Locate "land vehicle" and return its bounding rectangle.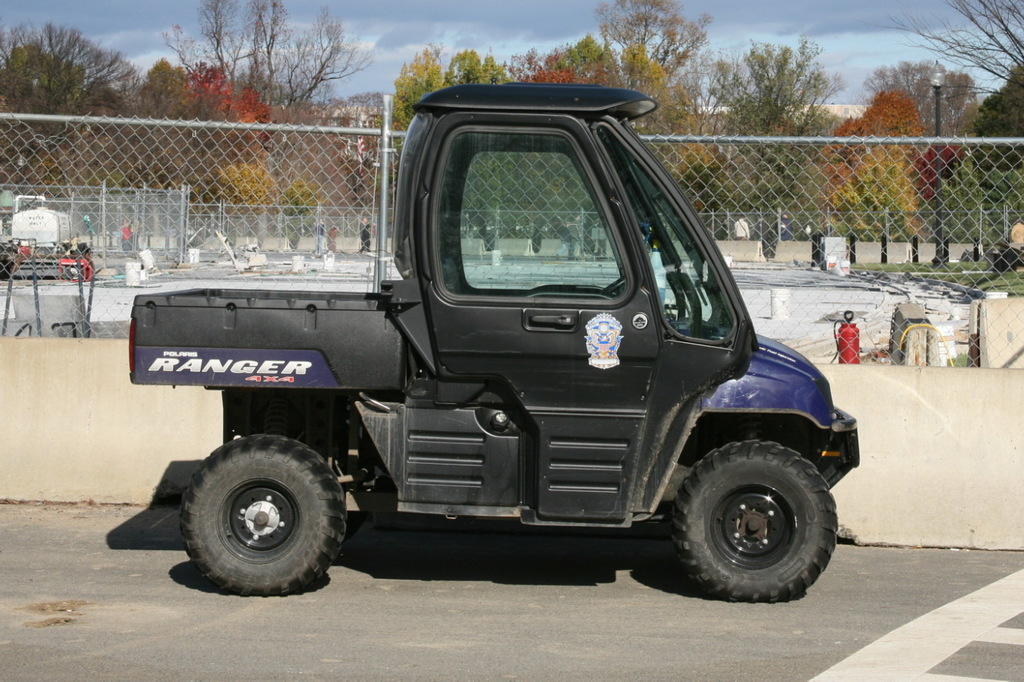
0, 203, 96, 284.
